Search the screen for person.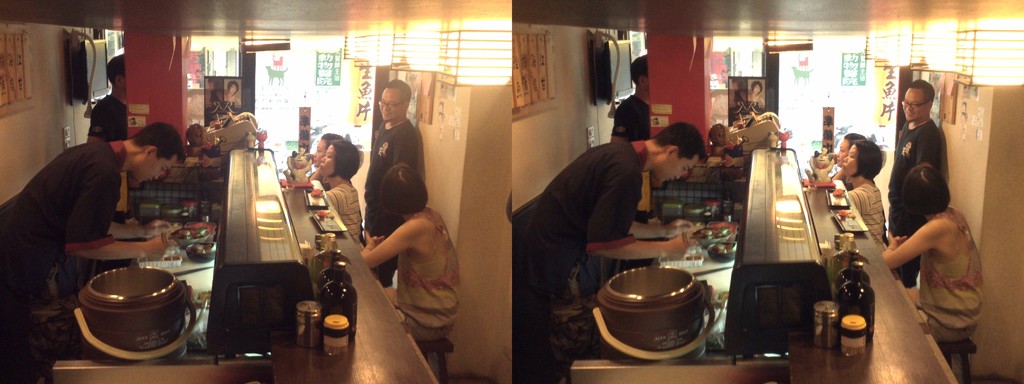
Found at [left=352, top=162, right=457, bottom=346].
